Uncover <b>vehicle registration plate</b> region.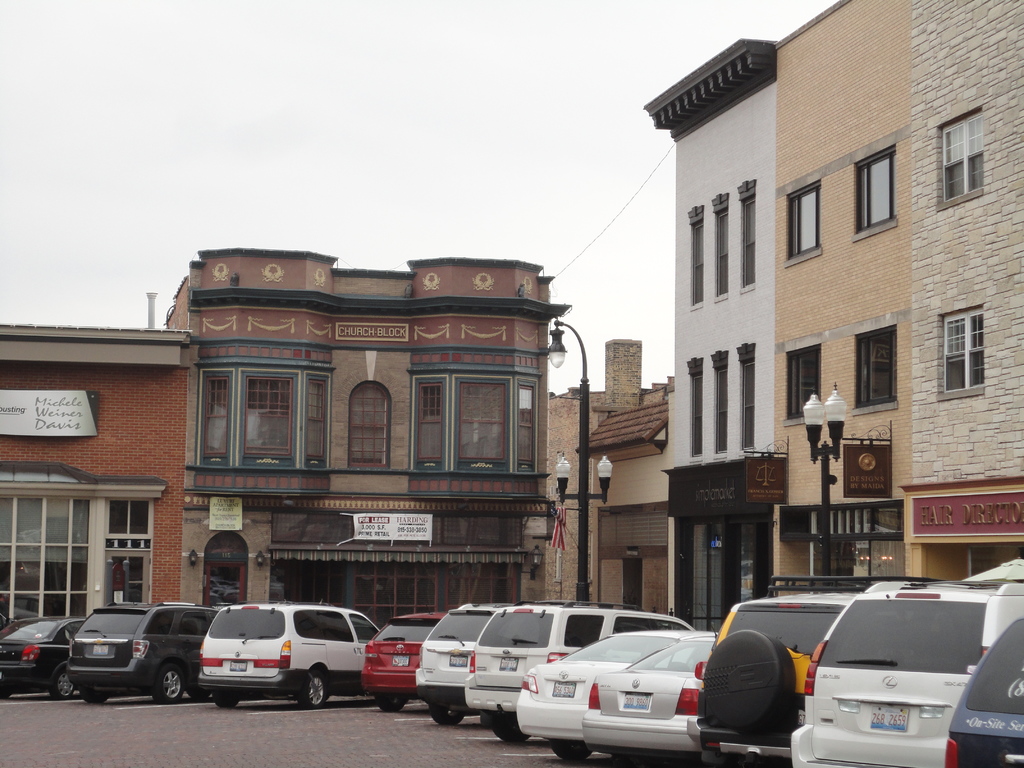
Uncovered: select_region(552, 682, 575, 696).
